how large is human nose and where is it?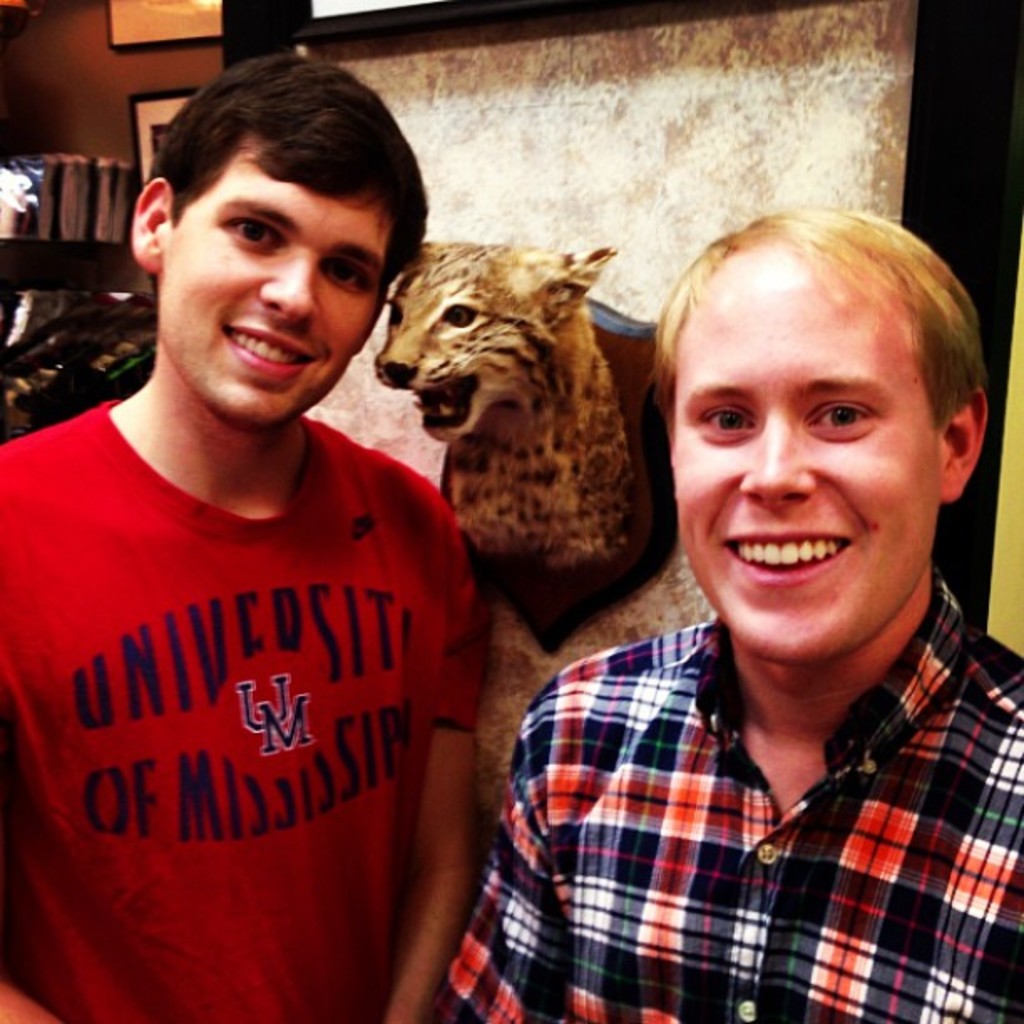
Bounding box: 256 249 318 326.
